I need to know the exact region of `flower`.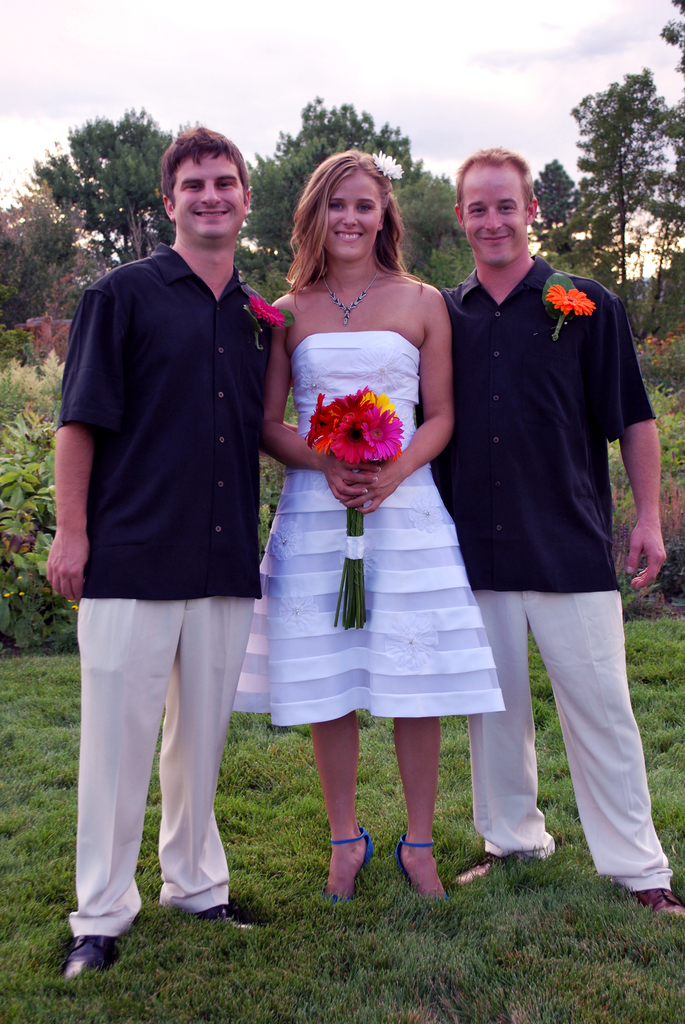
Region: detection(325, 415, 368, 465).
